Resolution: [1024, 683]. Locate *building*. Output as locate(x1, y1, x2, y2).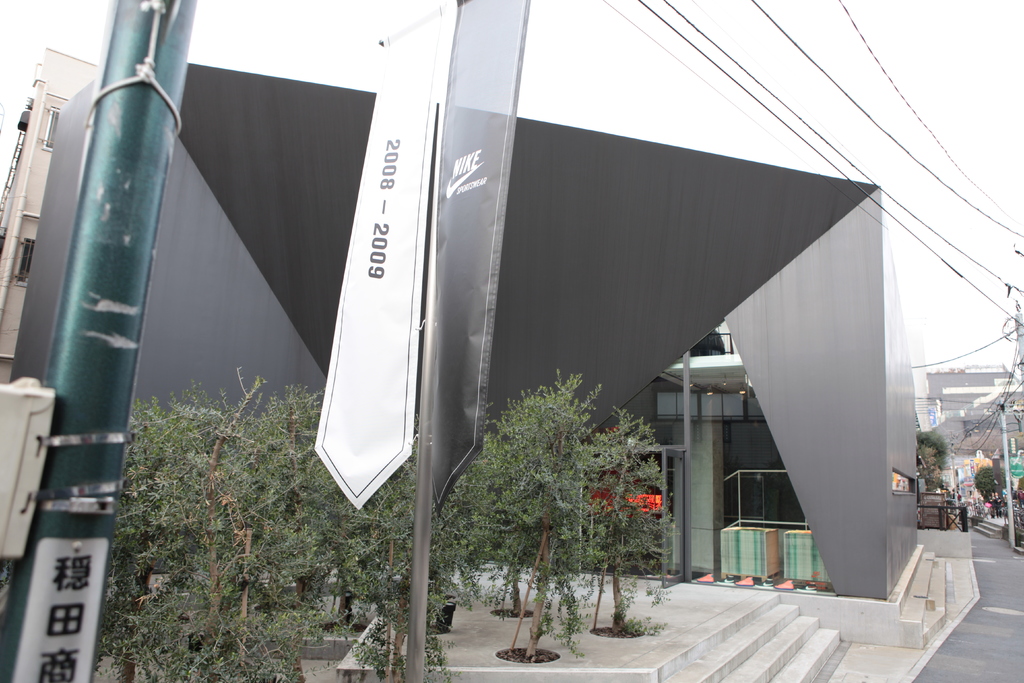
locate(917, 395, 947, 431).
